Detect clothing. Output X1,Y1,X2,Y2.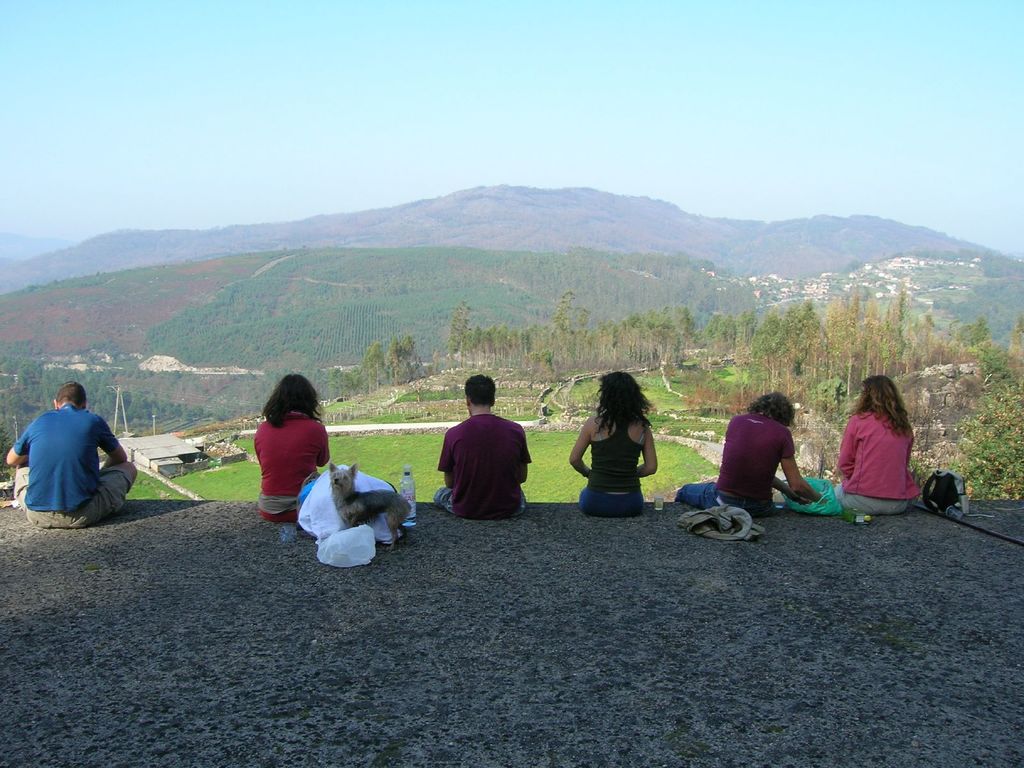
830,399,922,520.
